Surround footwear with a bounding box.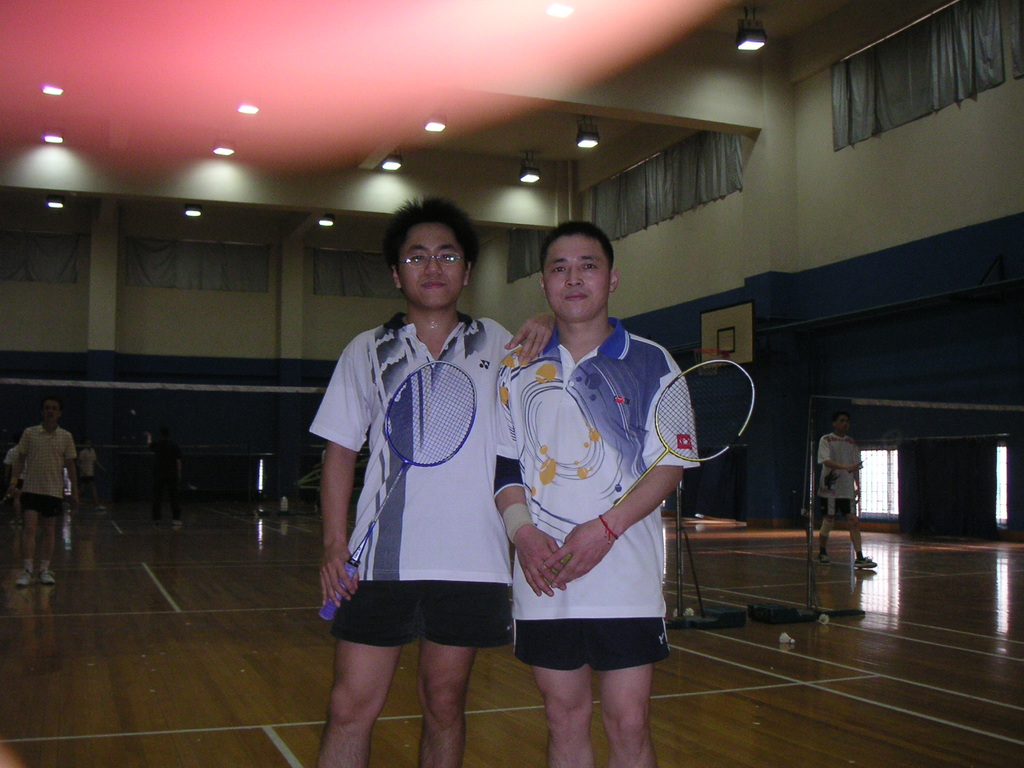
{"left": 816, "top": 554, "right": 828, "bottom": 566}.
